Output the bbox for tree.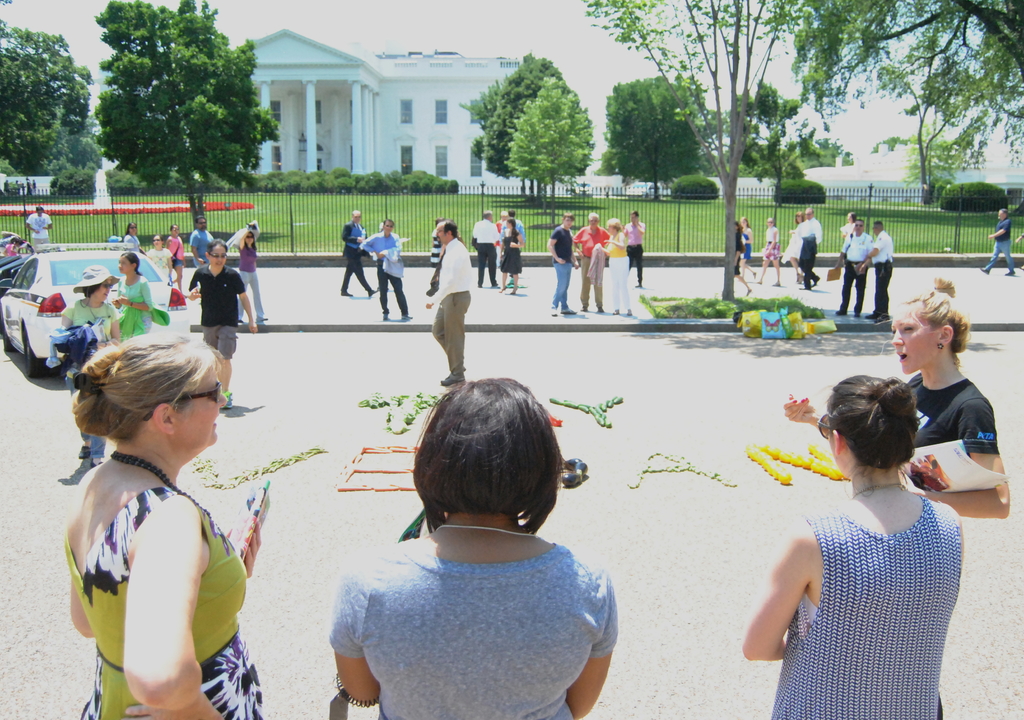
(582, 0, 803, 301).
